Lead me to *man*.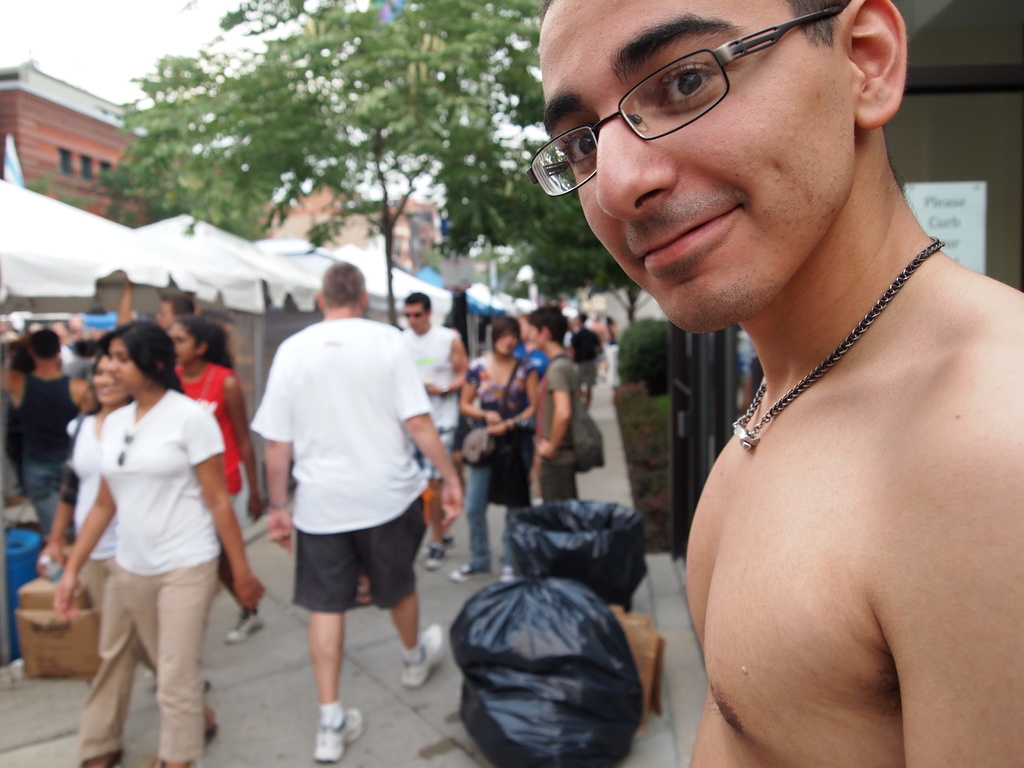
Lead to pyautogui.locateOnScreen(153, 287, 196, 331).
